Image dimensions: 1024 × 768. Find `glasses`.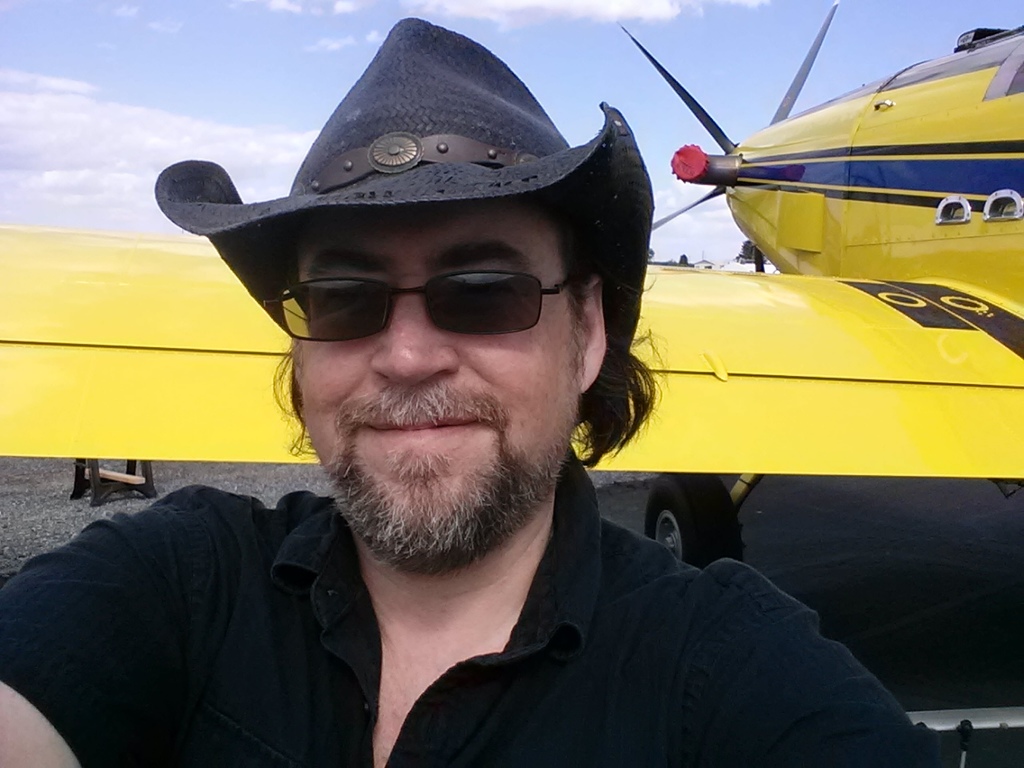
248/247/594/348.
